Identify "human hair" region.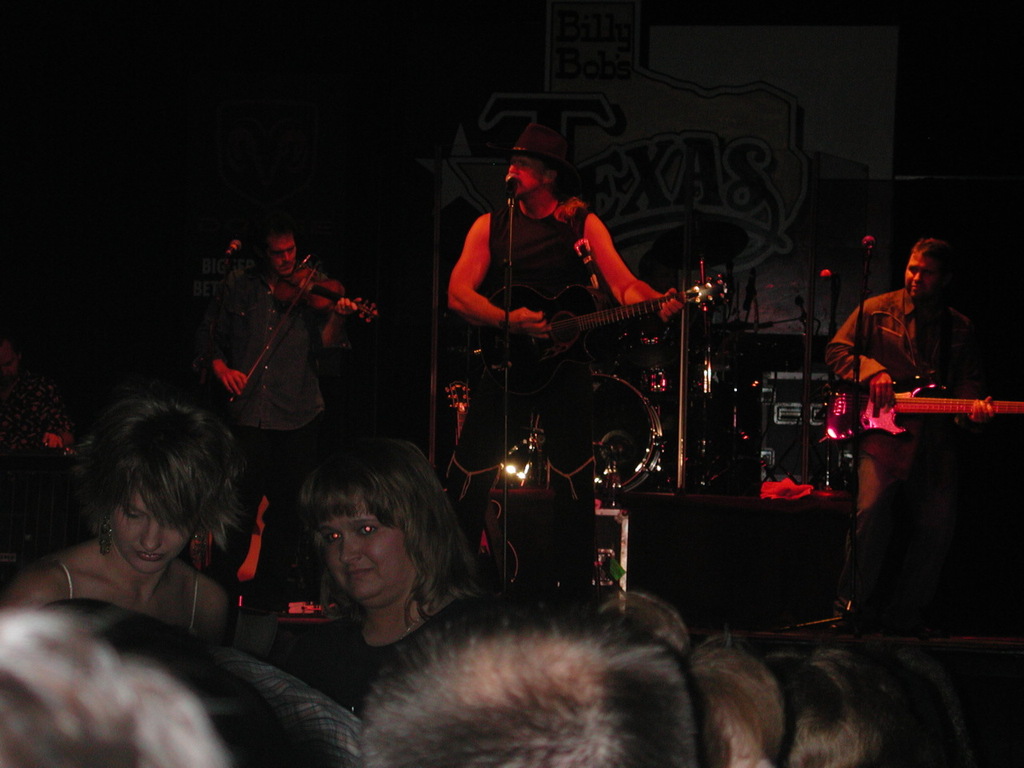
Region: {"x1": 277, "y1": 446, "x2": 463, "y2": 633}.
